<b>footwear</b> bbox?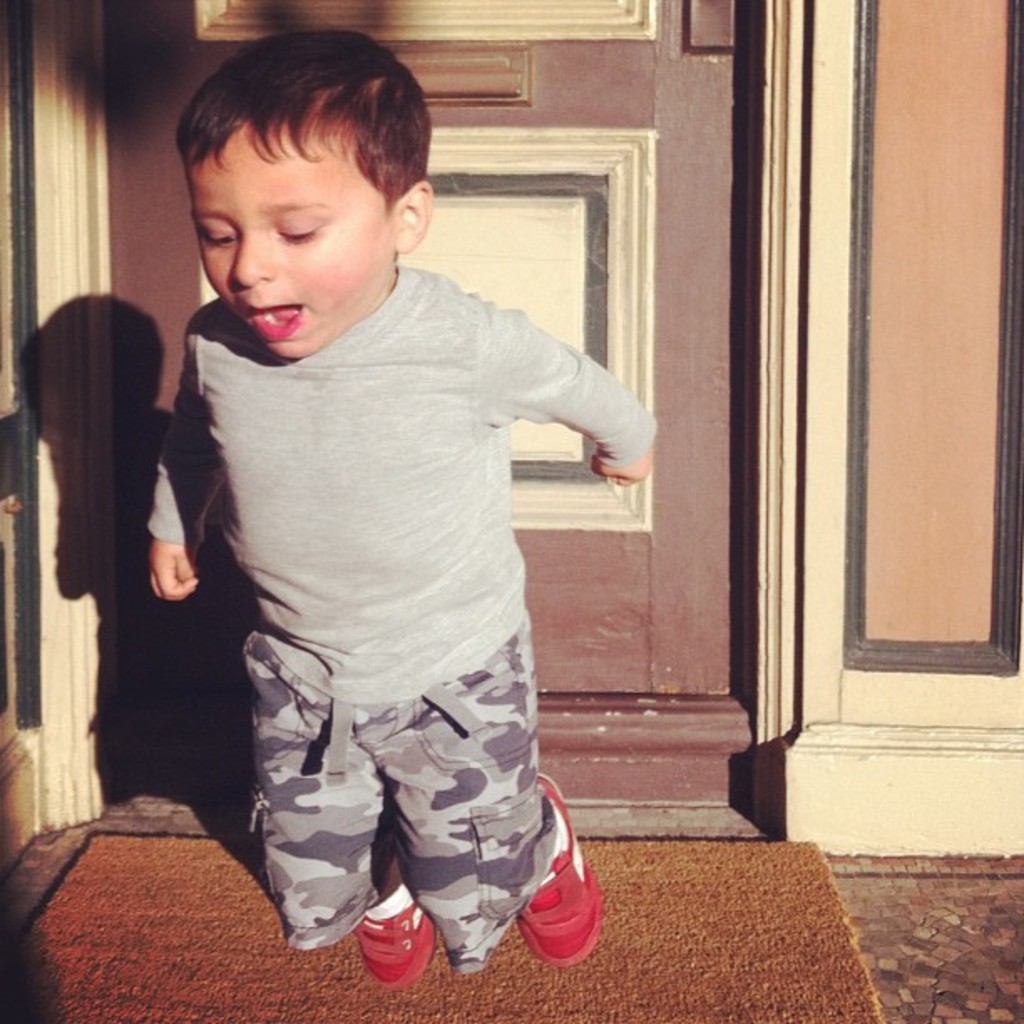
bbox=[331, 902, 452, 996]
